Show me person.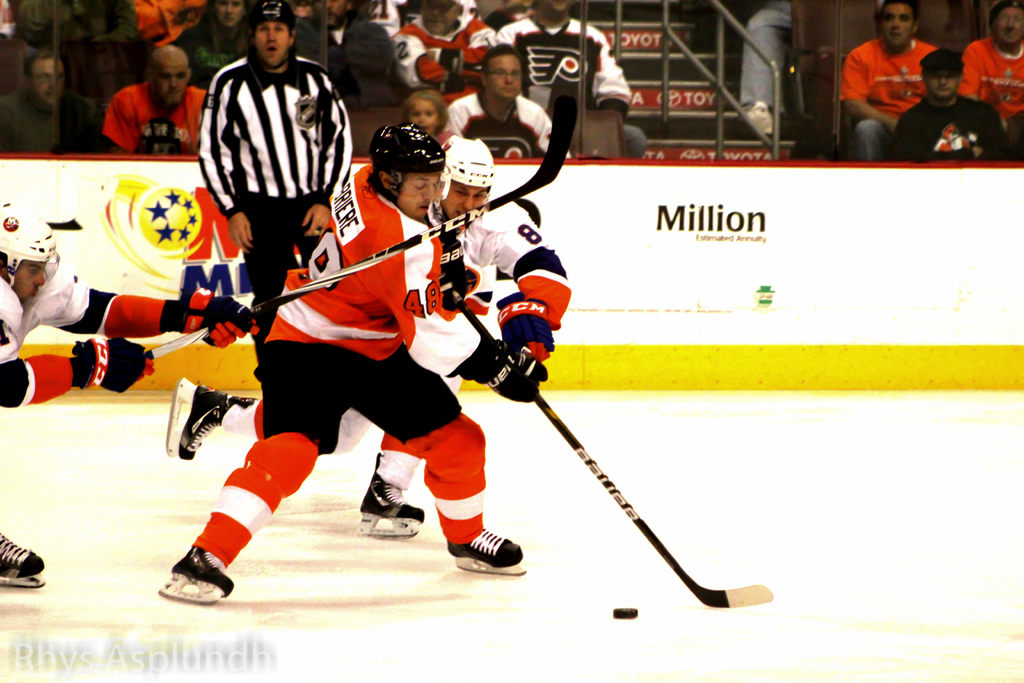
person is here: [834,0,941,170].
